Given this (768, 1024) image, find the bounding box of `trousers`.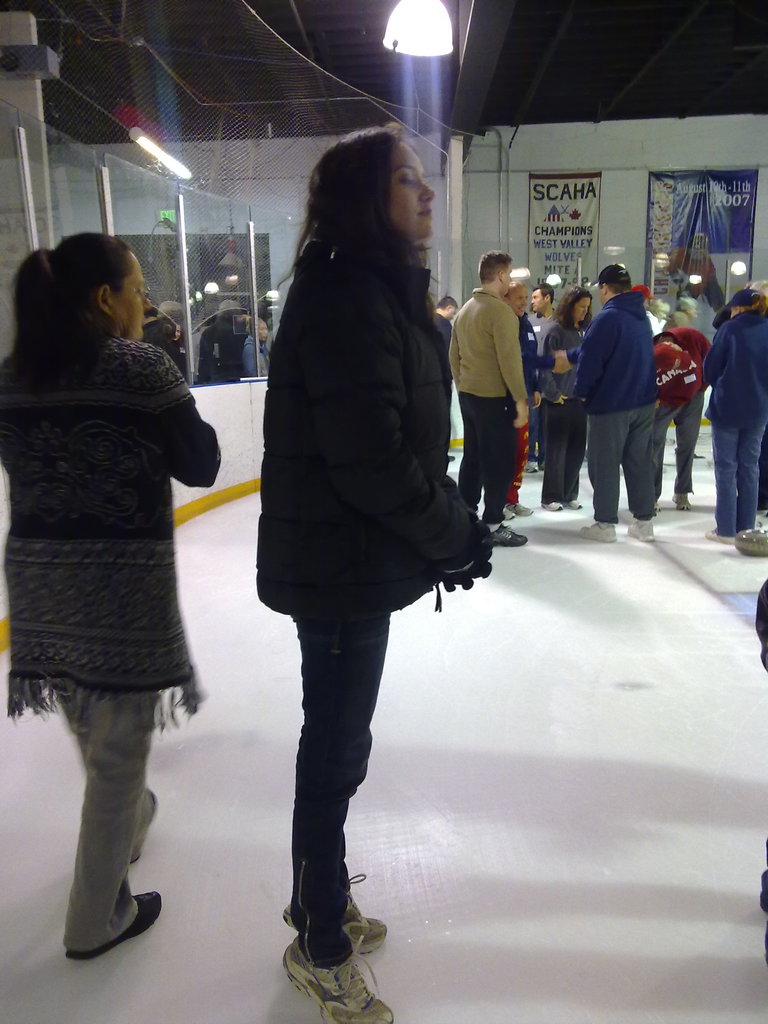
box=[545, 397, 586, 503].
